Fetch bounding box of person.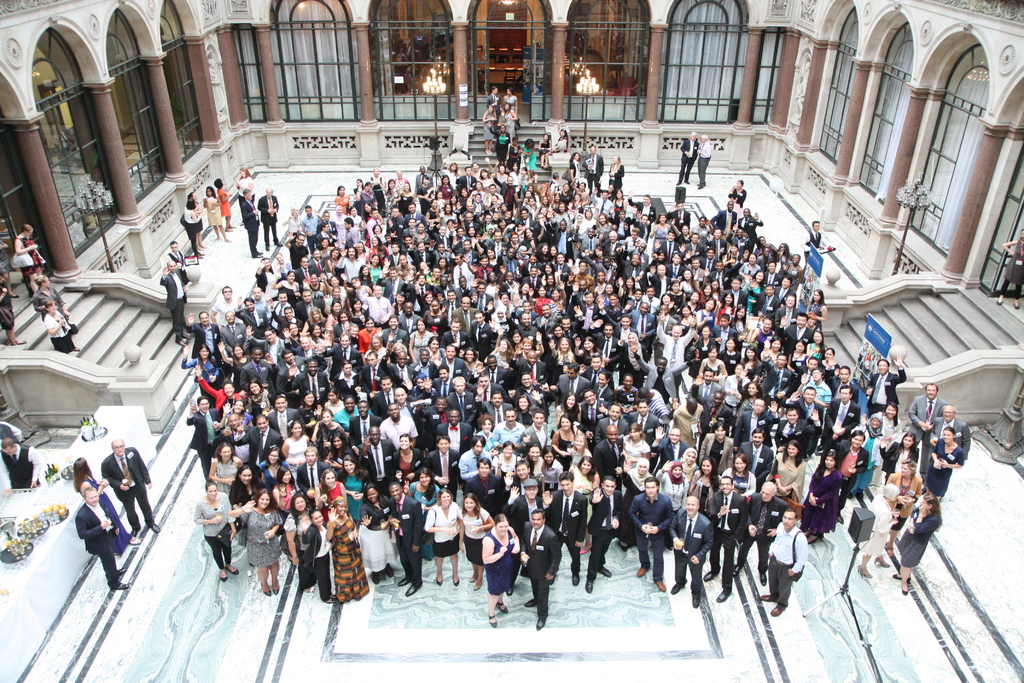
Bbox: (x1=336, y1=395, x2=371, y2=429).
